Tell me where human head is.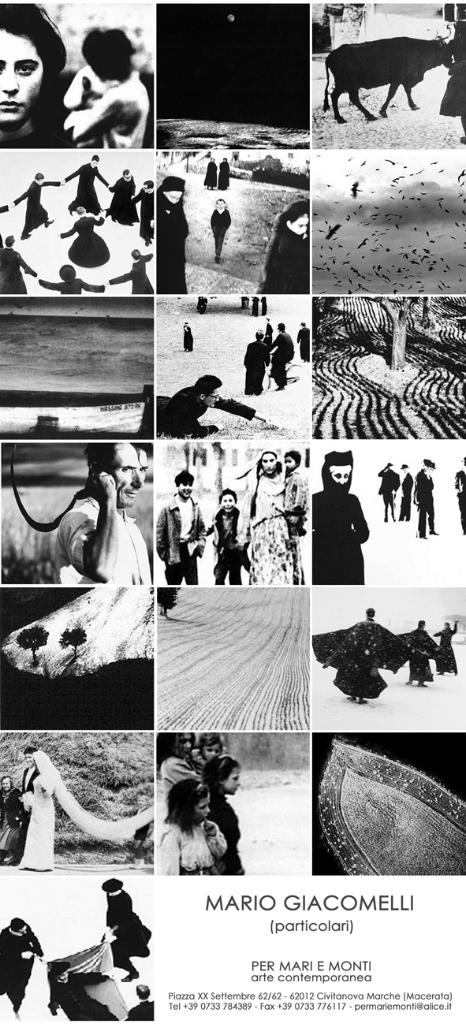
human head is at 424, 456, 434, 477.
